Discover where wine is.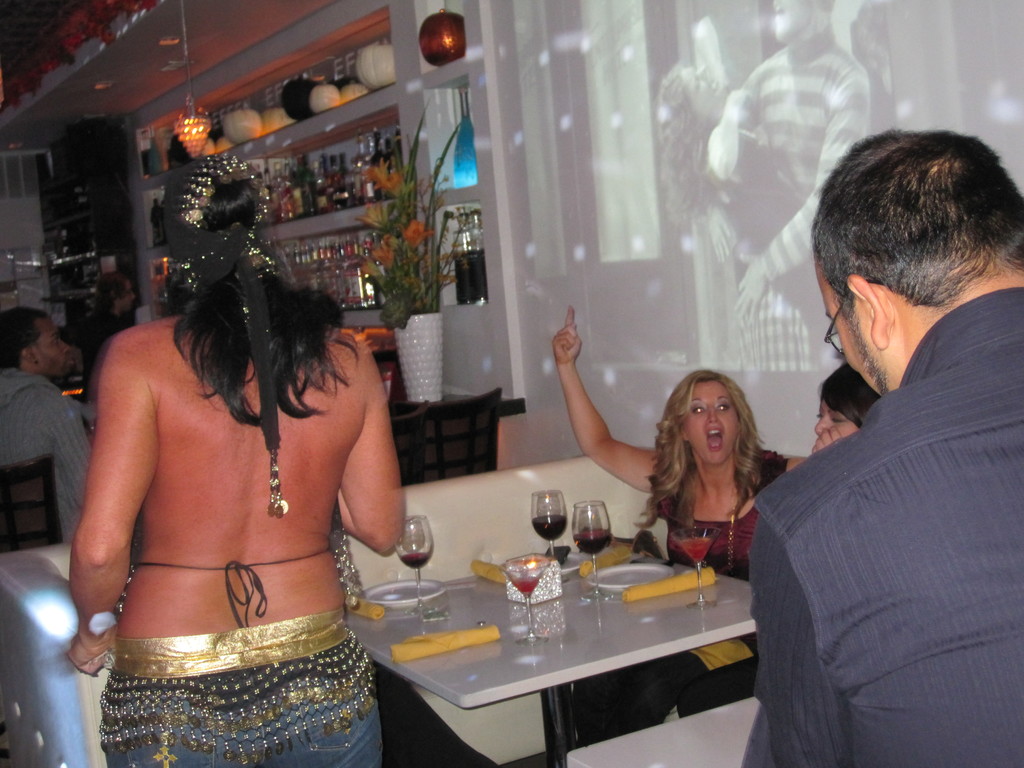
Discovered at bbox=(678, 538, 708, 564).
